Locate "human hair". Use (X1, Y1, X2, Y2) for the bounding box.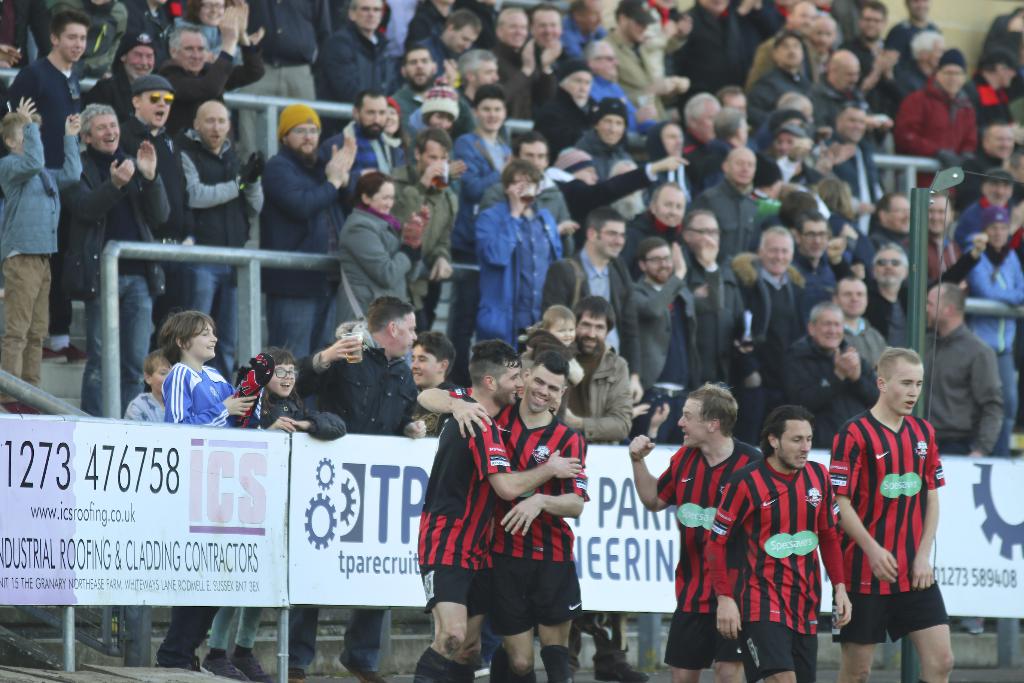
(510, 128, 548, 161).
